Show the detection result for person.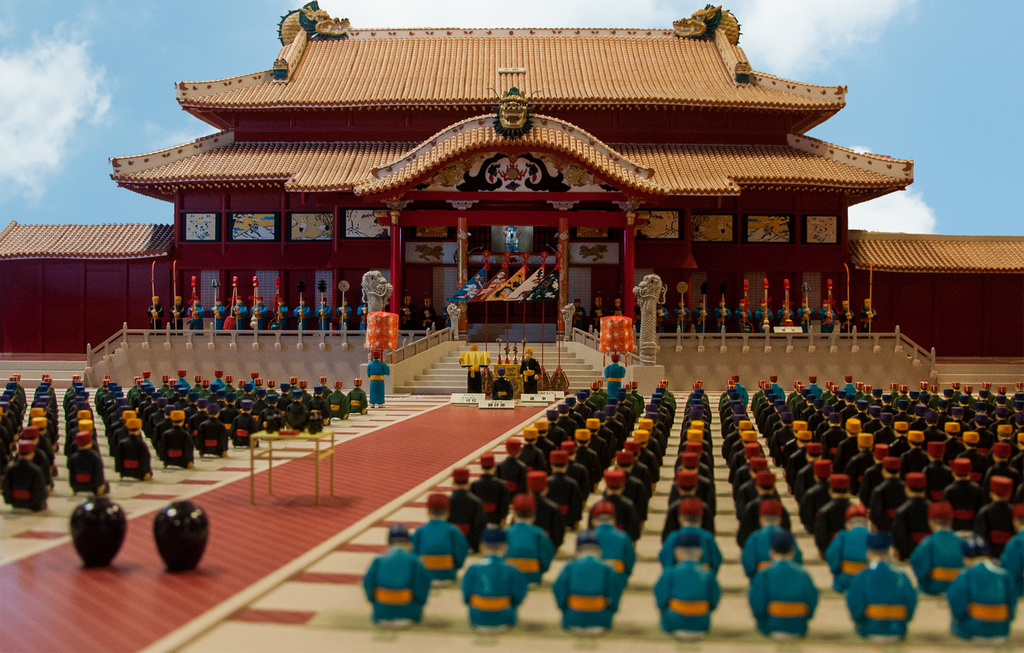
{"left": 314, "top": 294, "right": 333, "bottom": 329}.
